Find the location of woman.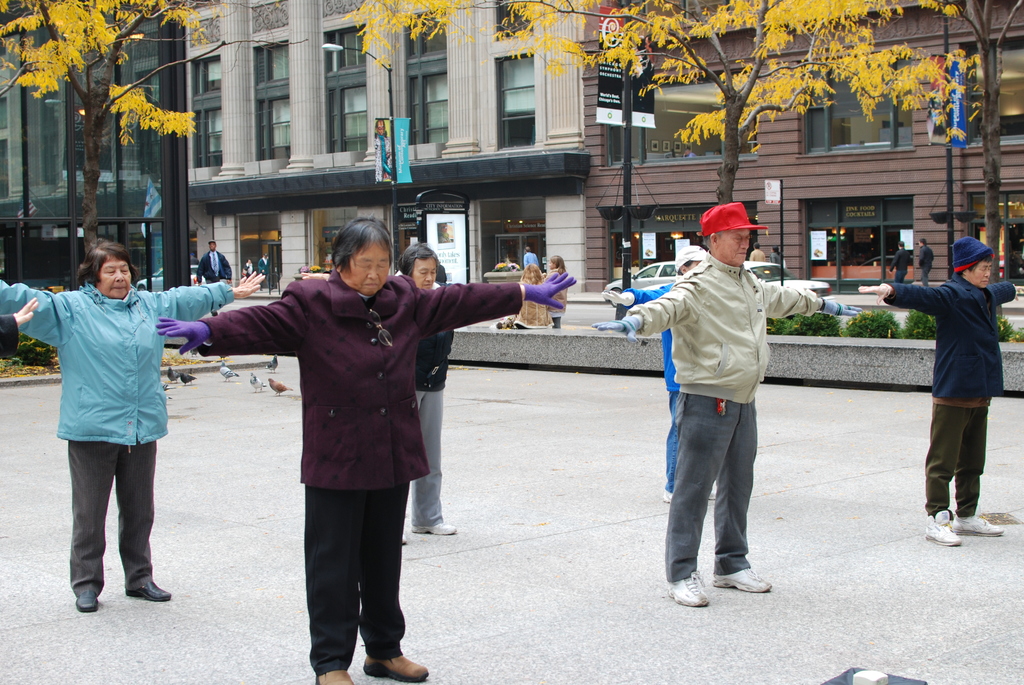
Location: [left=515, top=262, right=555, bottom=329].
